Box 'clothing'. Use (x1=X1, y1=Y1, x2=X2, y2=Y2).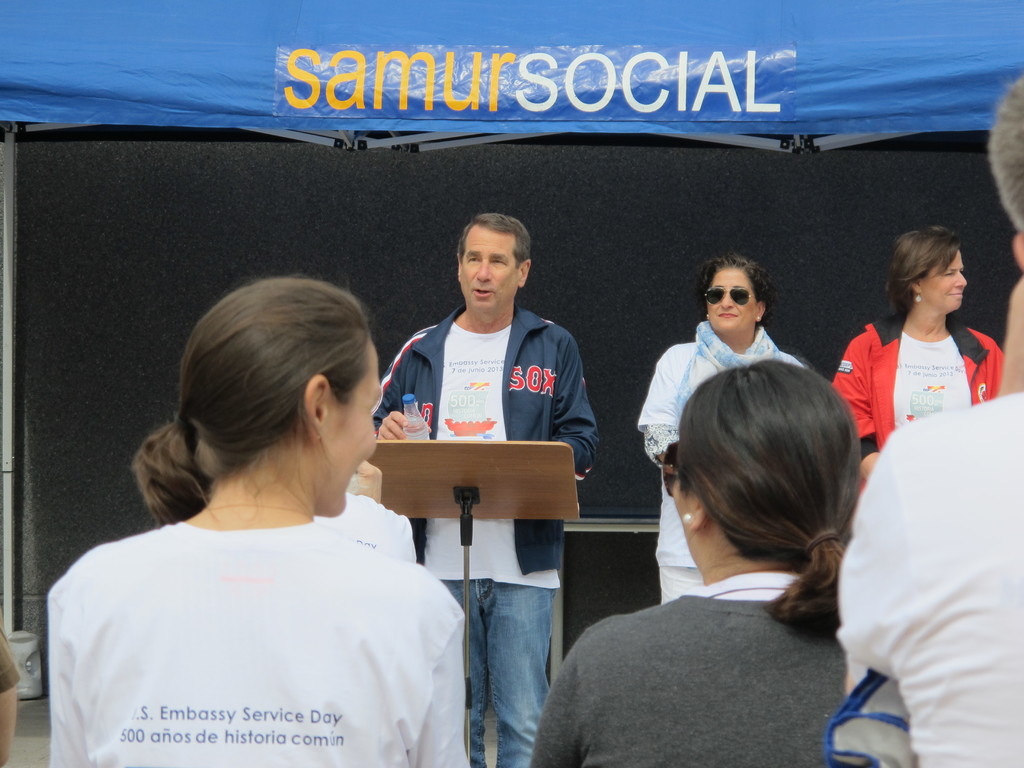
(x1=317, y1=490, x2=417, y2=559).
